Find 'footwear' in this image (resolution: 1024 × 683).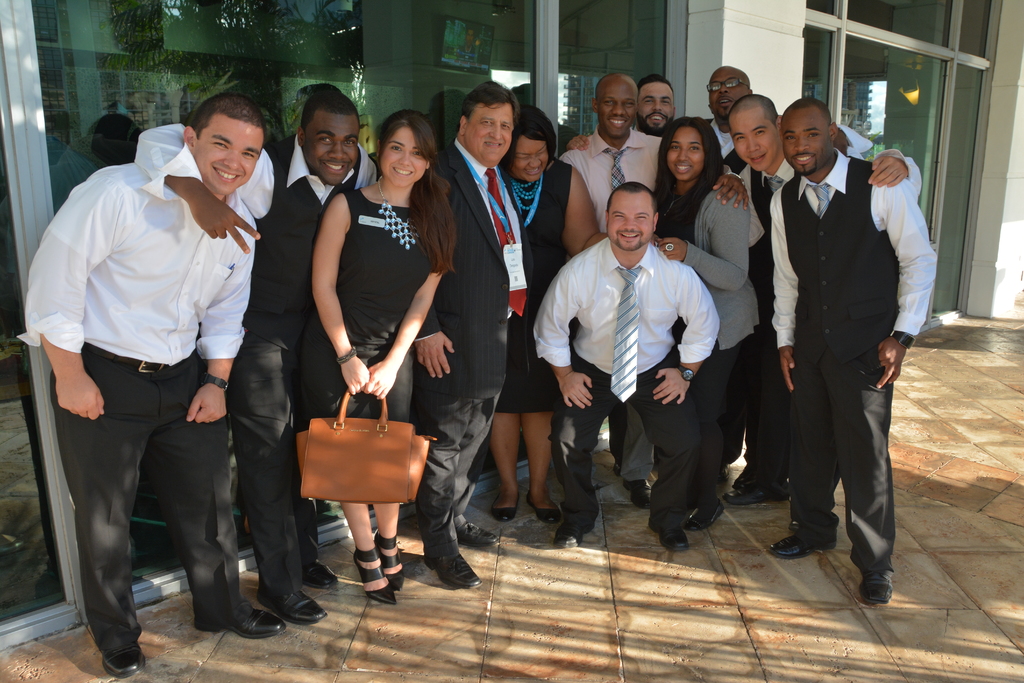
[x1=691, y1=490, x2=721, y2=527].
